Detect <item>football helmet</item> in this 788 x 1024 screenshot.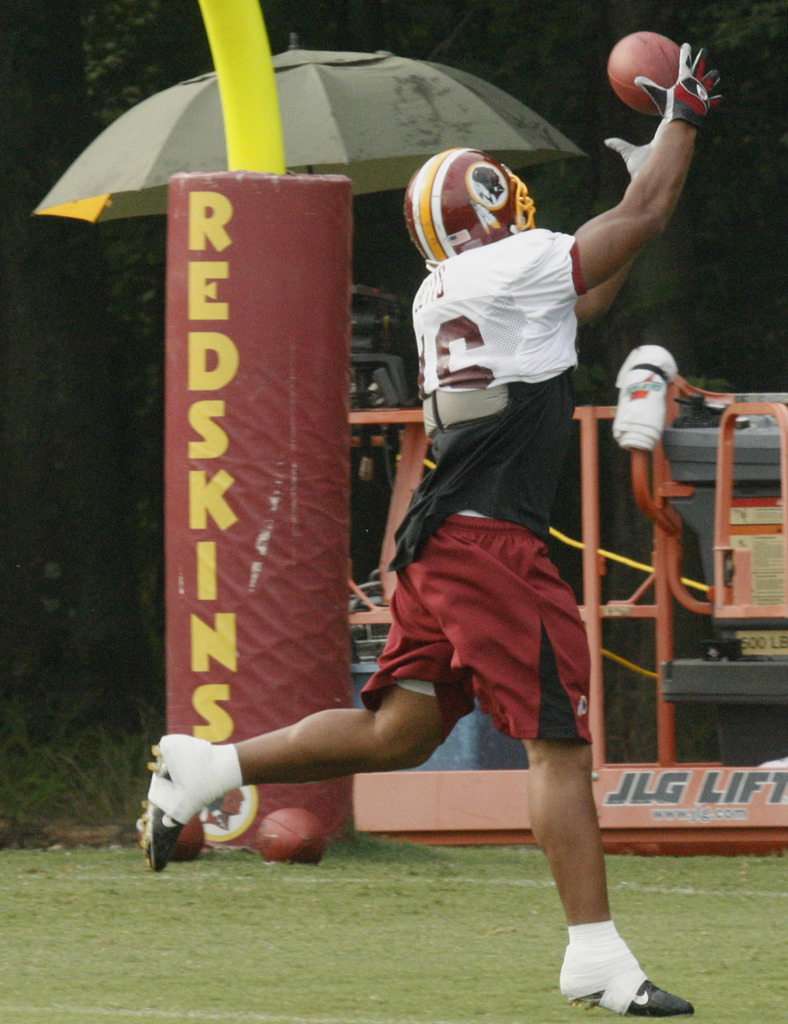
Detection: 412 163 543 264.
